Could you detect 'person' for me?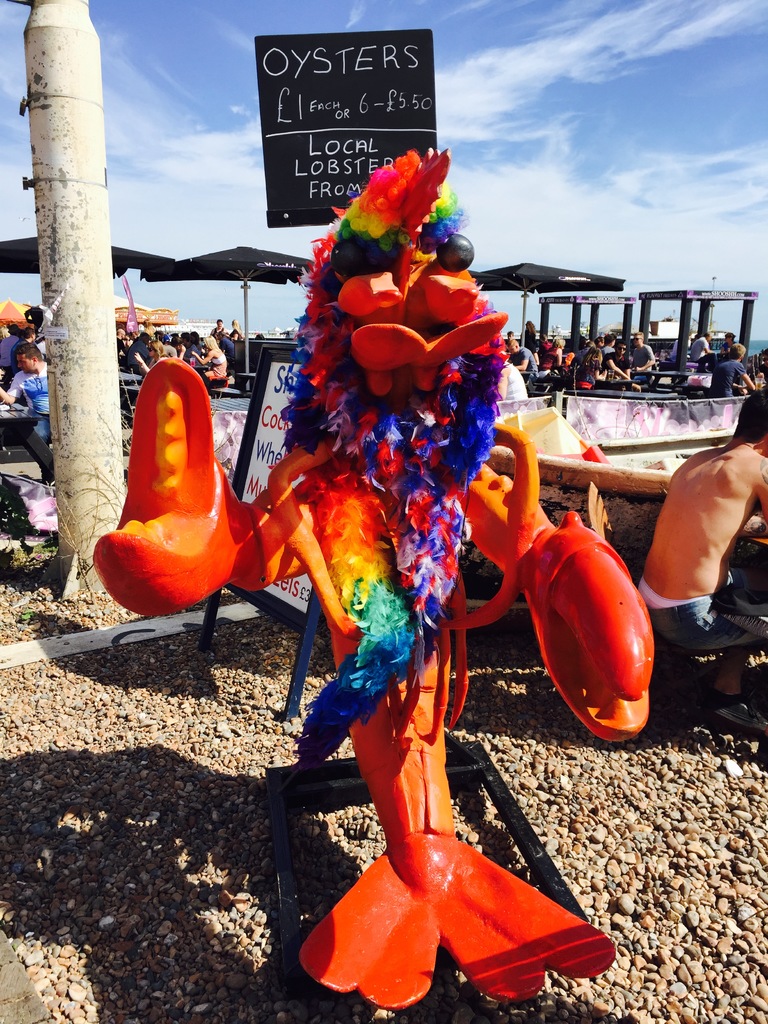
Detection result: 708/342/755/399.
